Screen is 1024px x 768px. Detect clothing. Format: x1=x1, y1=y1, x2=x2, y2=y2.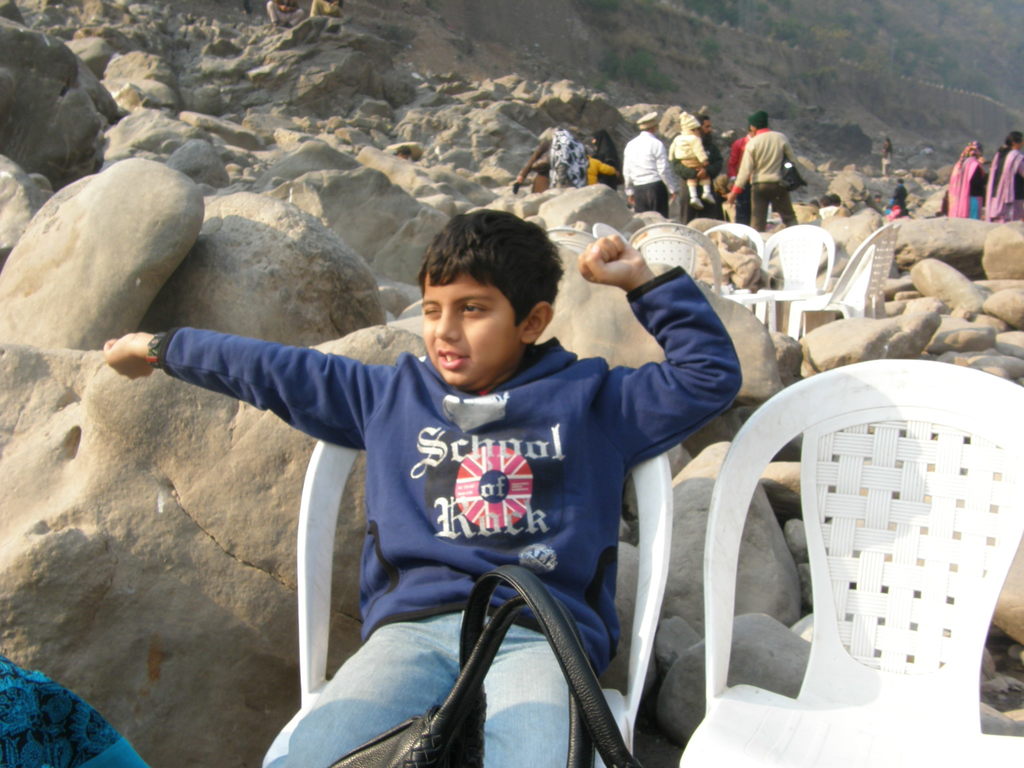
x1=730, y1=115, x2=806, y2=244.
